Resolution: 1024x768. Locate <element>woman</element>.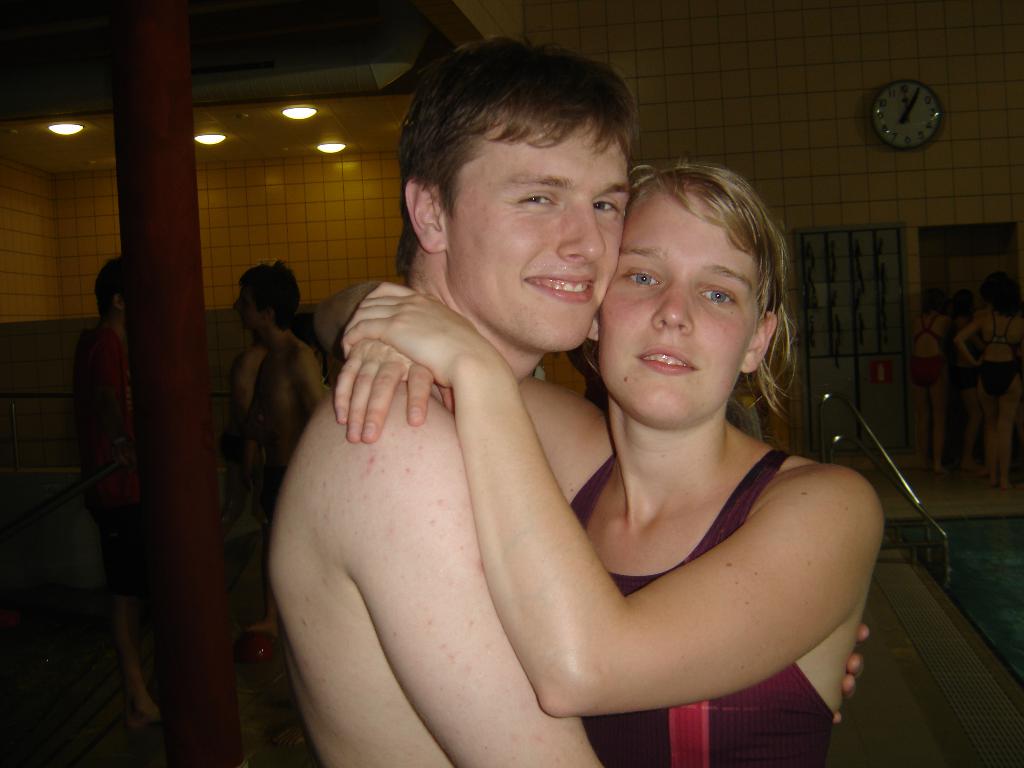
248:100:865:767.
